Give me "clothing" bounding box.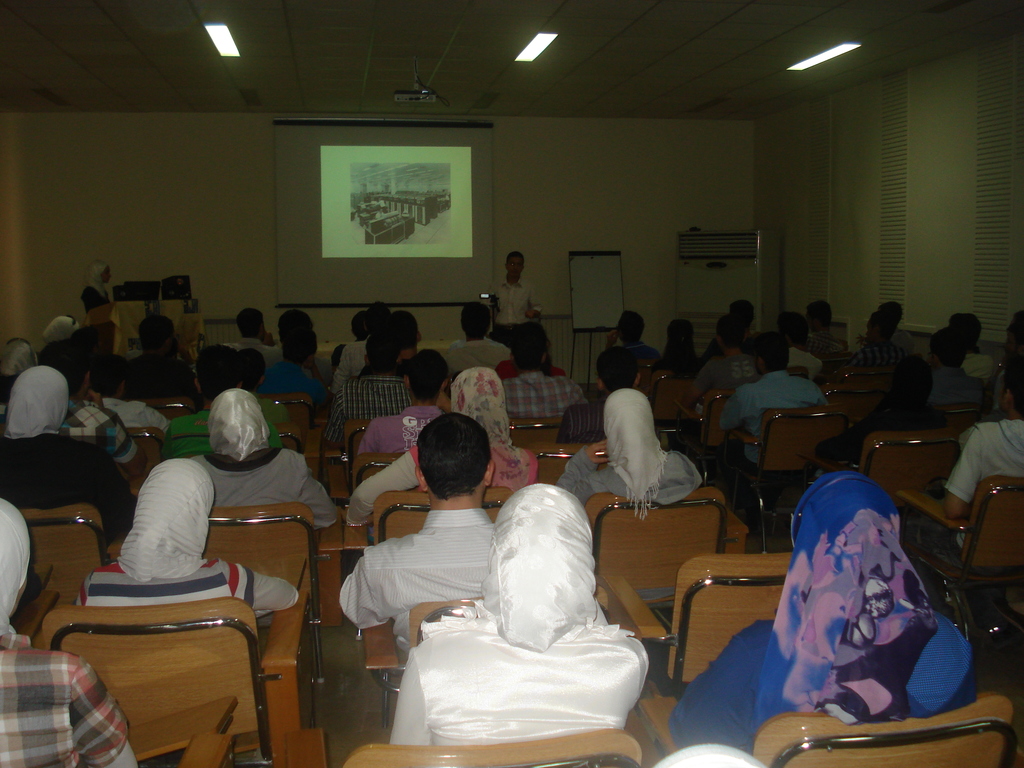
left=959, top=348, right=998, bottom=381.
